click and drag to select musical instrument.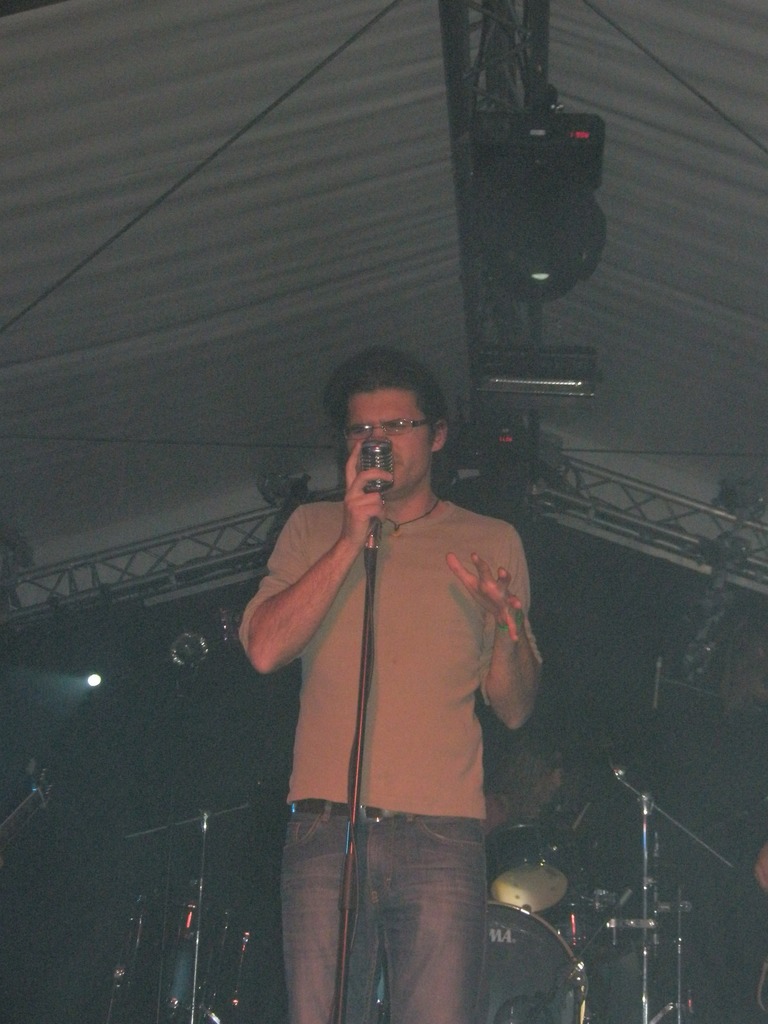
Selection: pyautogui.locateOnScreen(105, 863, 255, 1023).
